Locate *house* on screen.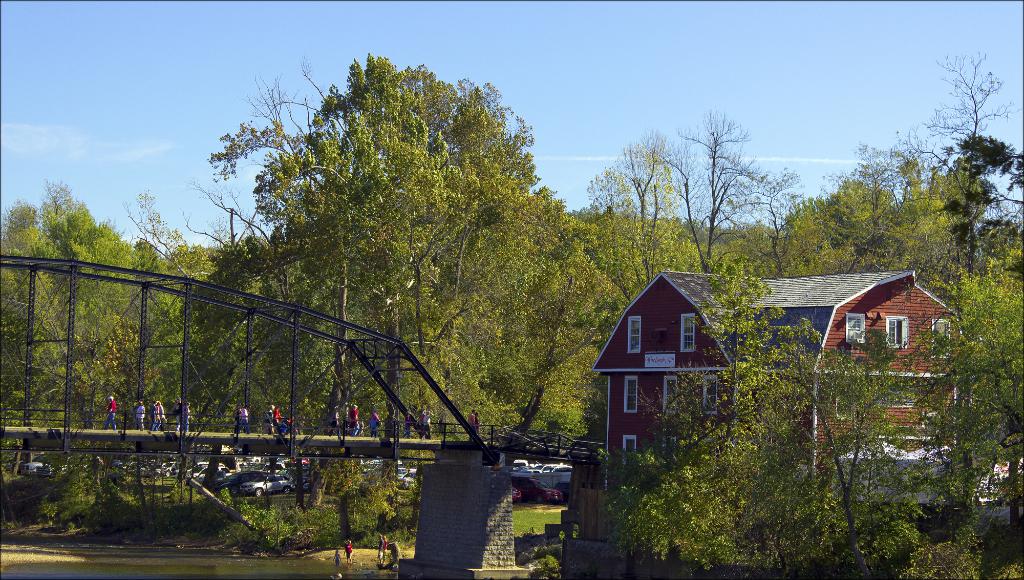
On screen at {"left": 589, "top": 236, "right": 934, "bottom": 517}.
